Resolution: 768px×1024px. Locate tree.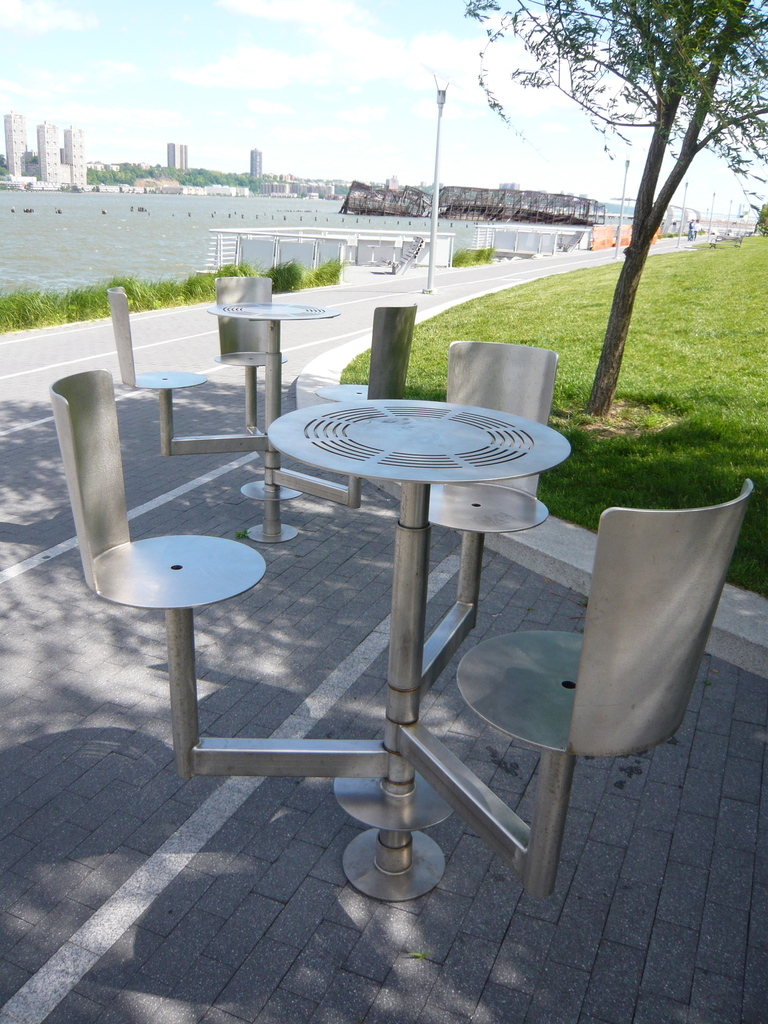
(left=457, top=3, right=767, bottom=417).
